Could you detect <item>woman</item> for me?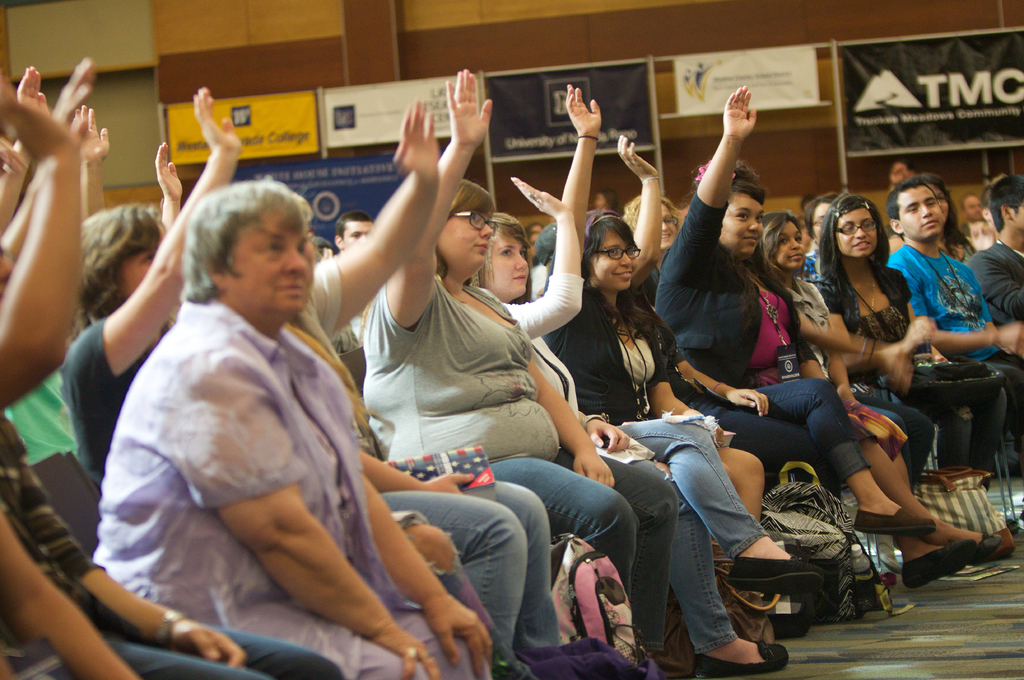
Detection result: 651 80 936 539.
